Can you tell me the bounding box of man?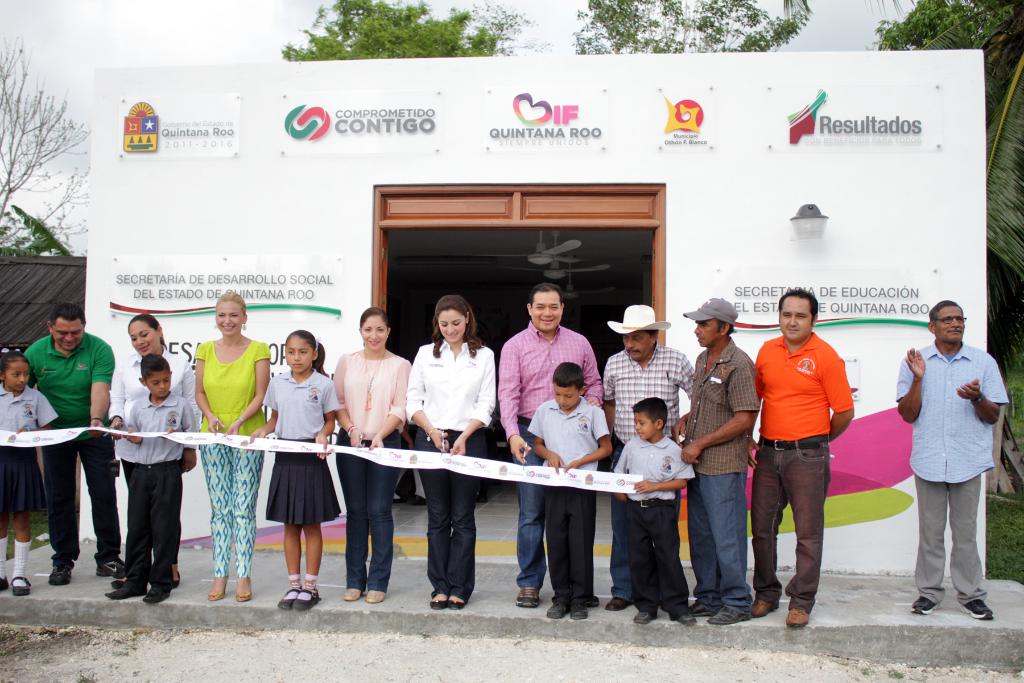
BBox(497, 279, 608, 604).
